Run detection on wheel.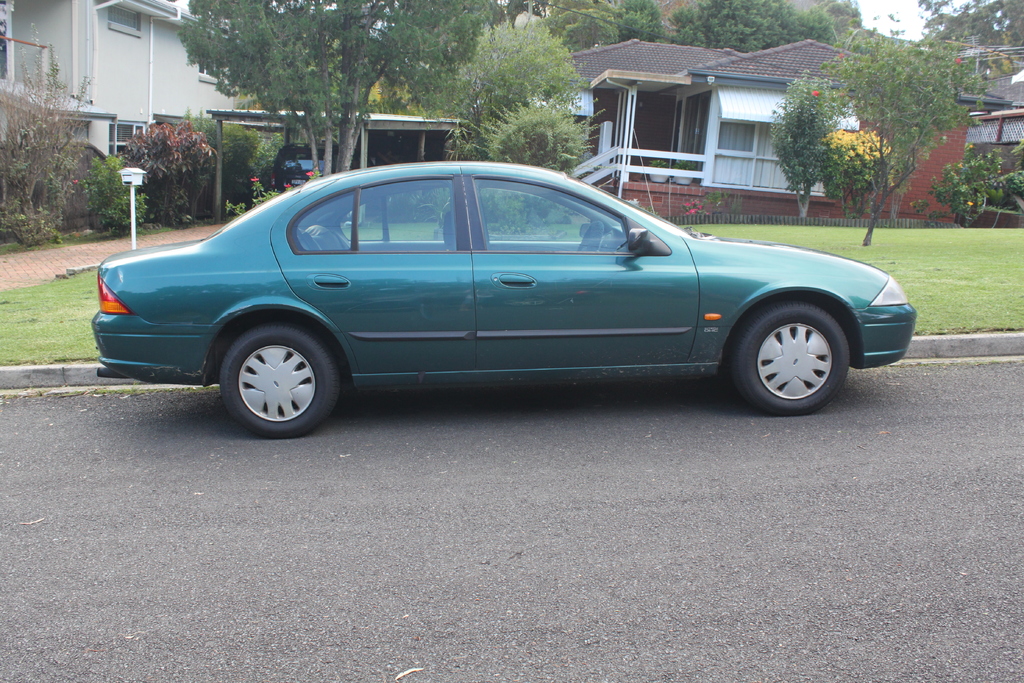
Result: detection(725, 299, 849, 416).
